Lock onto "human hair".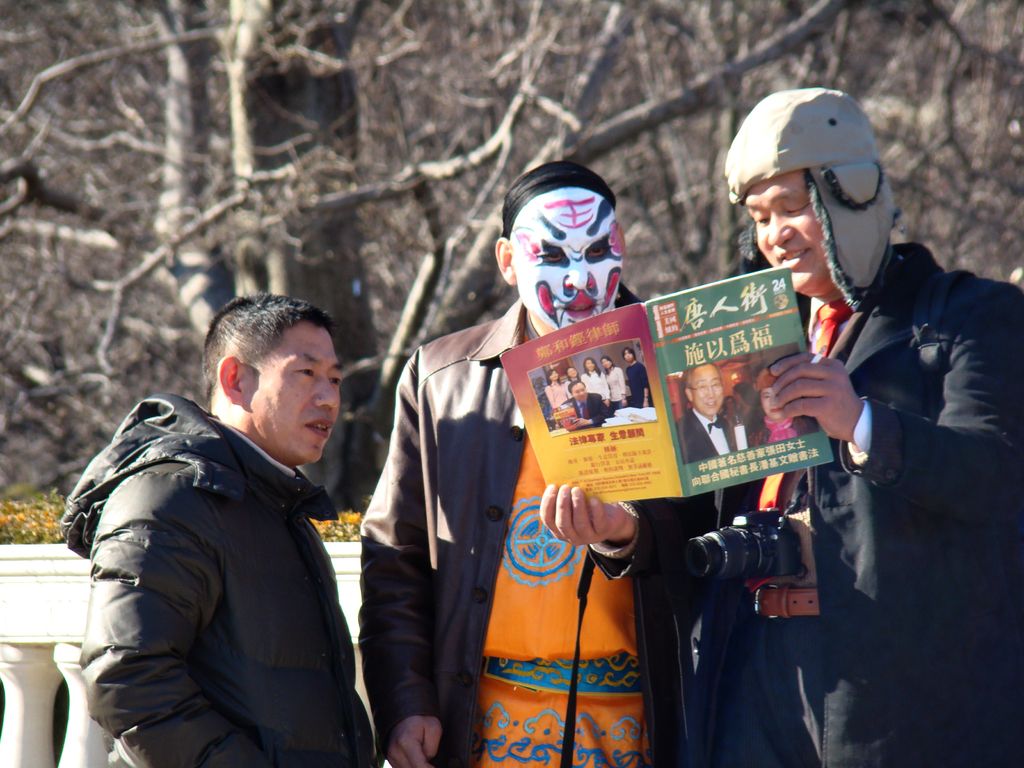
Locked: <region>202, 296, 341, 446</region>.
